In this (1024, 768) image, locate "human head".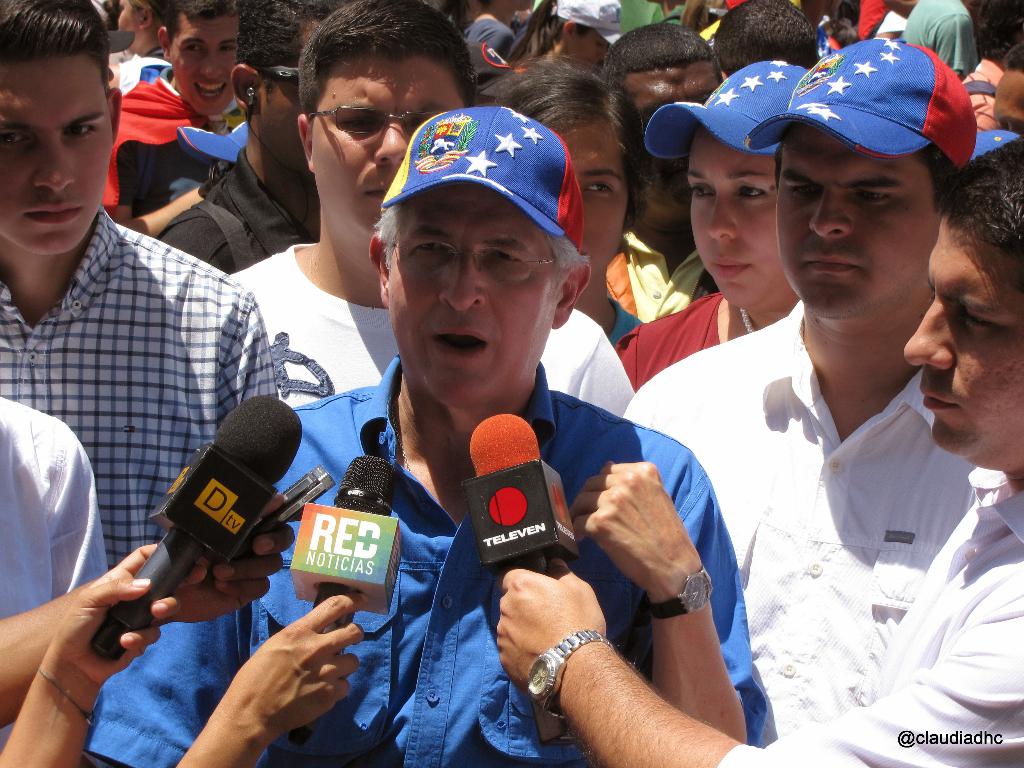
Bounding box: x1=157 y1=0 x2=237 y2=115.
